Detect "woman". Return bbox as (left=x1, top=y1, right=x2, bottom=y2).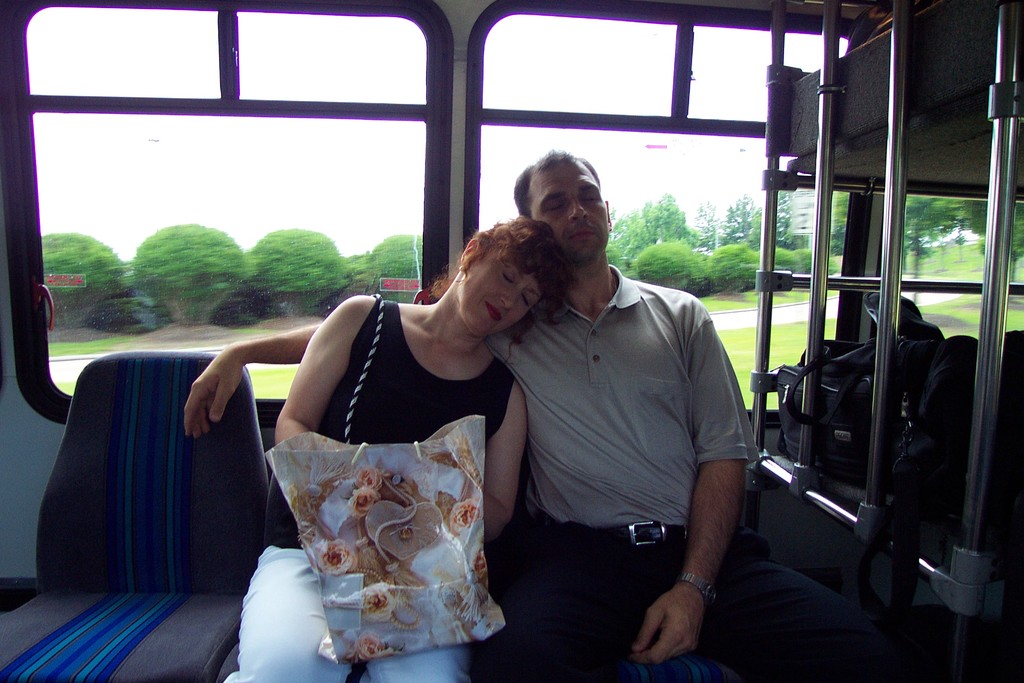
(left=246, top=216, right=533, bottom=661).
